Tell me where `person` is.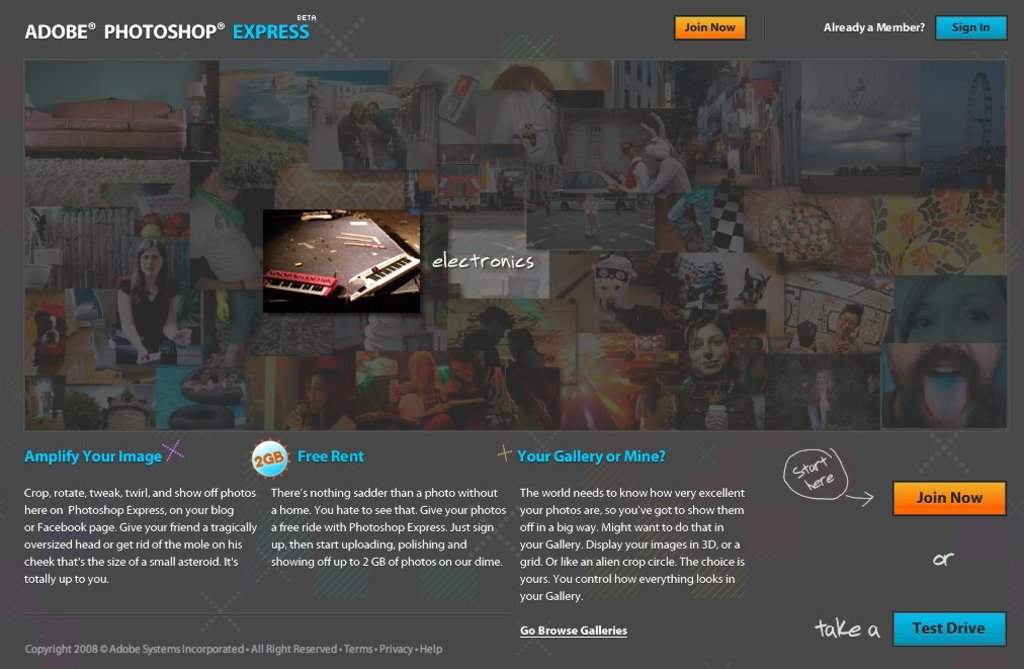
`person` is at bbox=(118, 239, 192, 361).
